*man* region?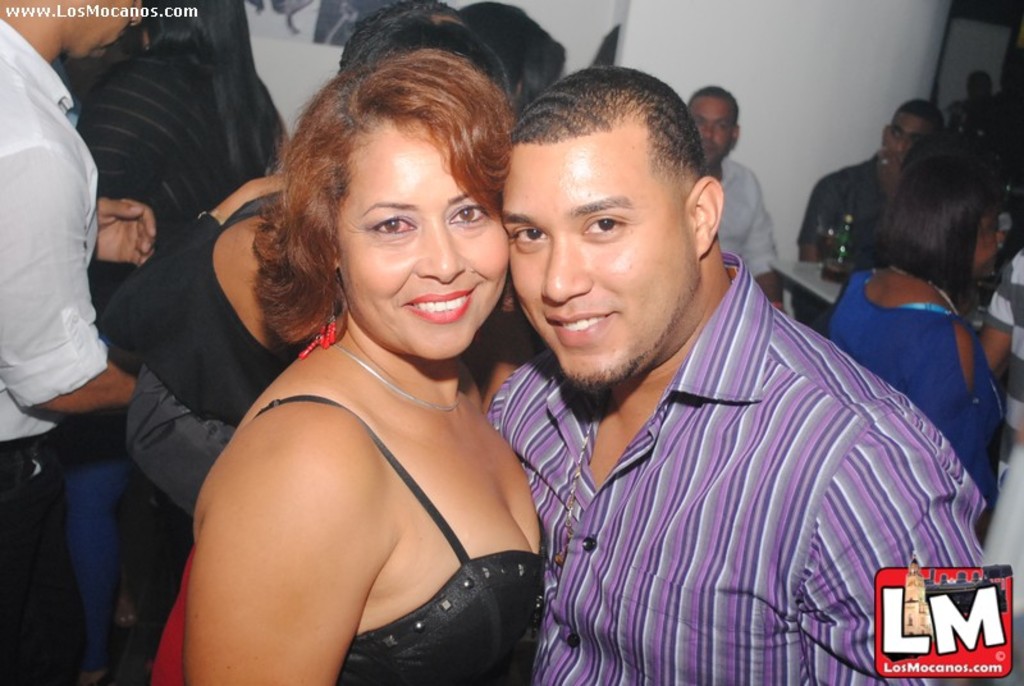
<bbox>800, 100, 940, 262</bbox>
